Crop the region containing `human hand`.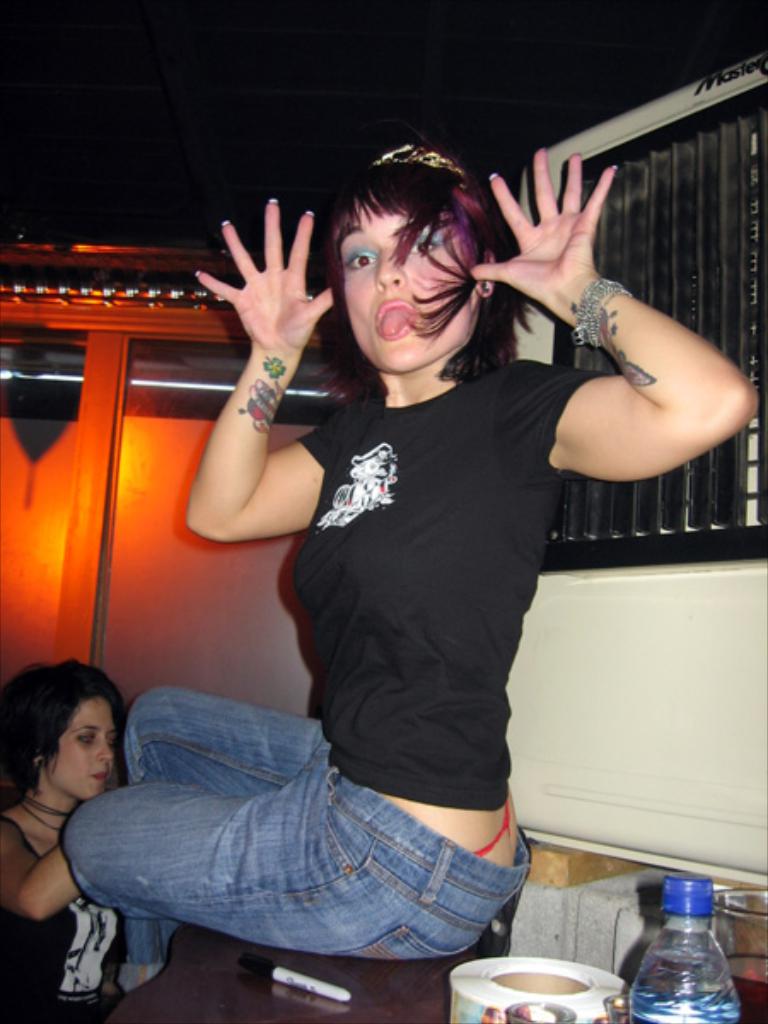
Crop region: (471,147,618,304).
